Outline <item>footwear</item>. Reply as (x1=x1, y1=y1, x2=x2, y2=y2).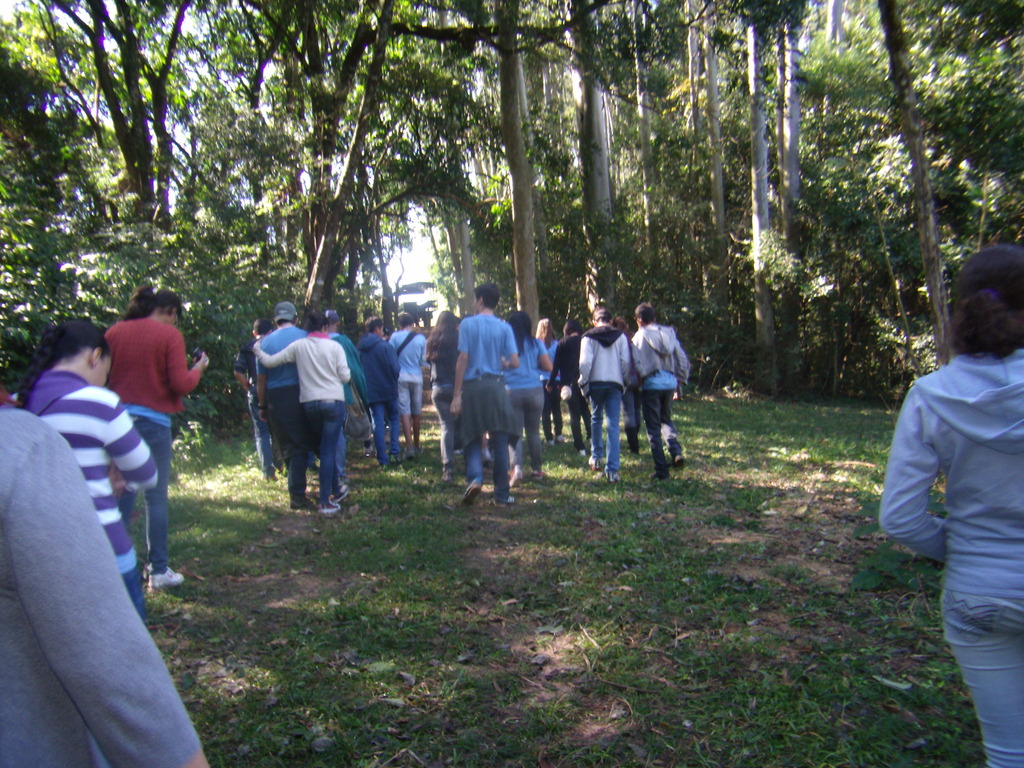
(x1=390, y1=453, x2=401, y2=464).
